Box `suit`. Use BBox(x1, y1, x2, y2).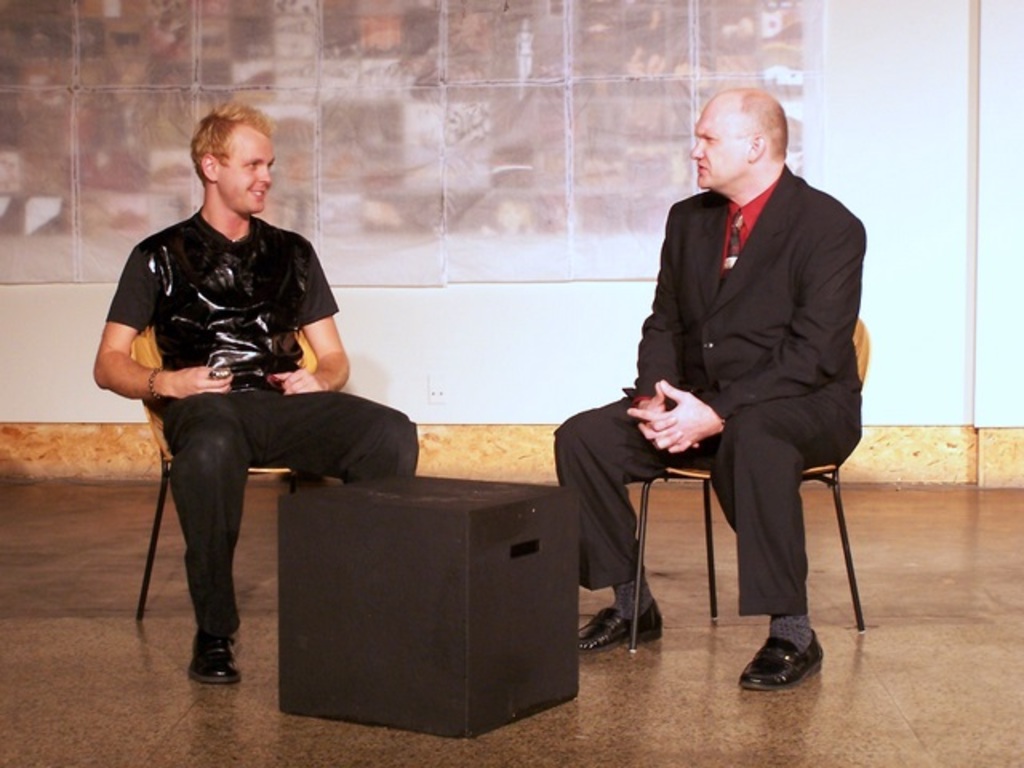
BBox(552, 162, 864, 618).
